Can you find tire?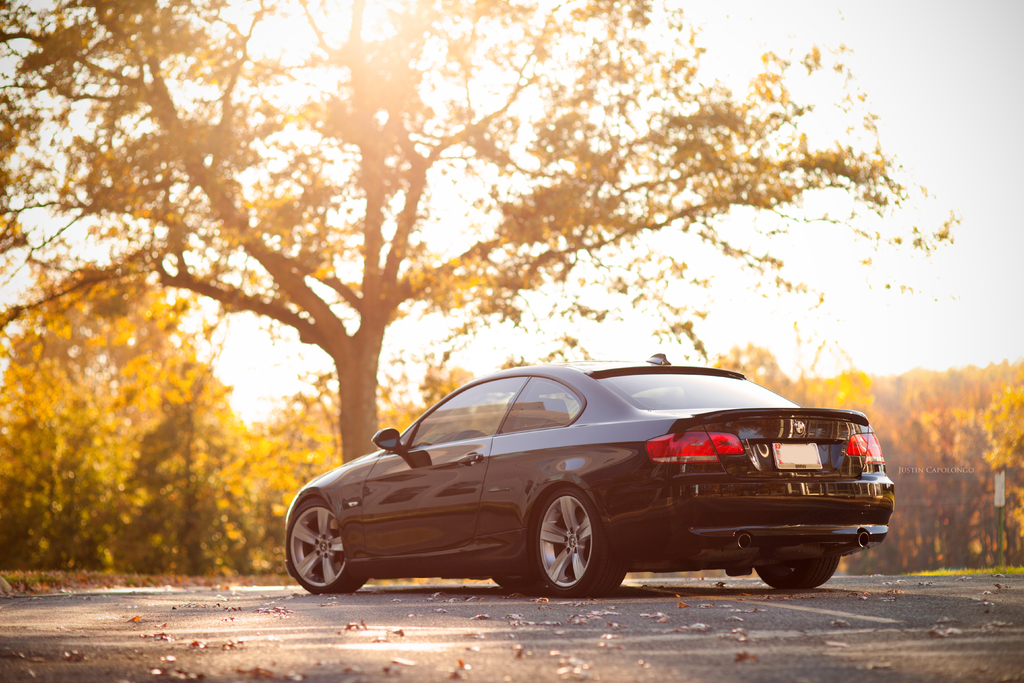
Yes, bounding box: x1=289 y1=497 x2=366 y2=597.
